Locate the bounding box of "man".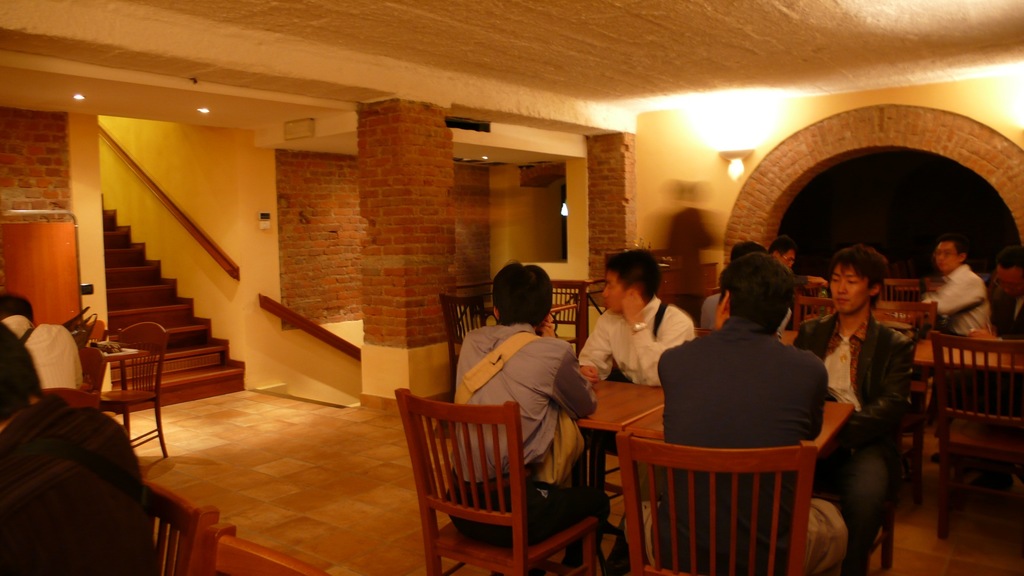
Bounding box: x1=982 y1=246 x2=1023 y2=345.
